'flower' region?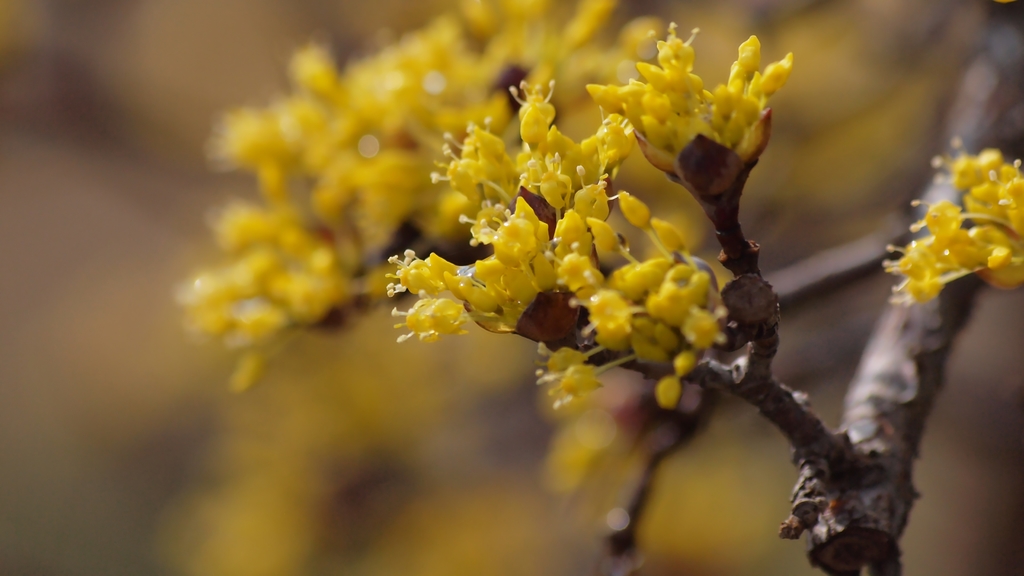
[left=875, top=138, right=1023, bottom=289]
